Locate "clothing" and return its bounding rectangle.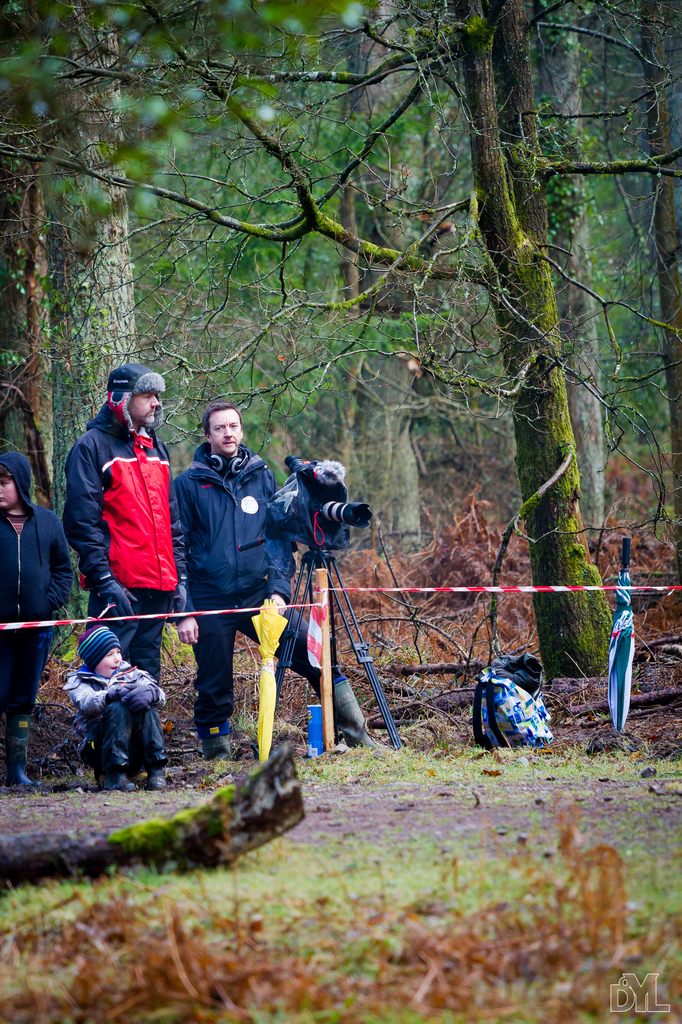
BBox(0, 447, 80, 725).
